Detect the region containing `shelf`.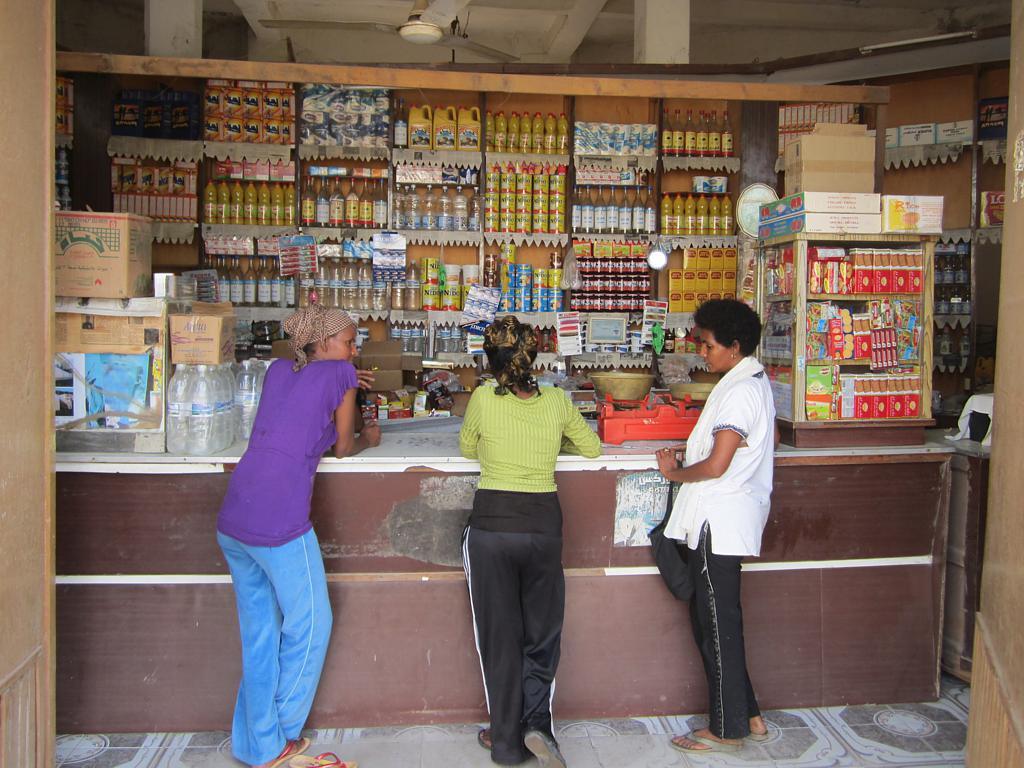
(768,361,922,425).
